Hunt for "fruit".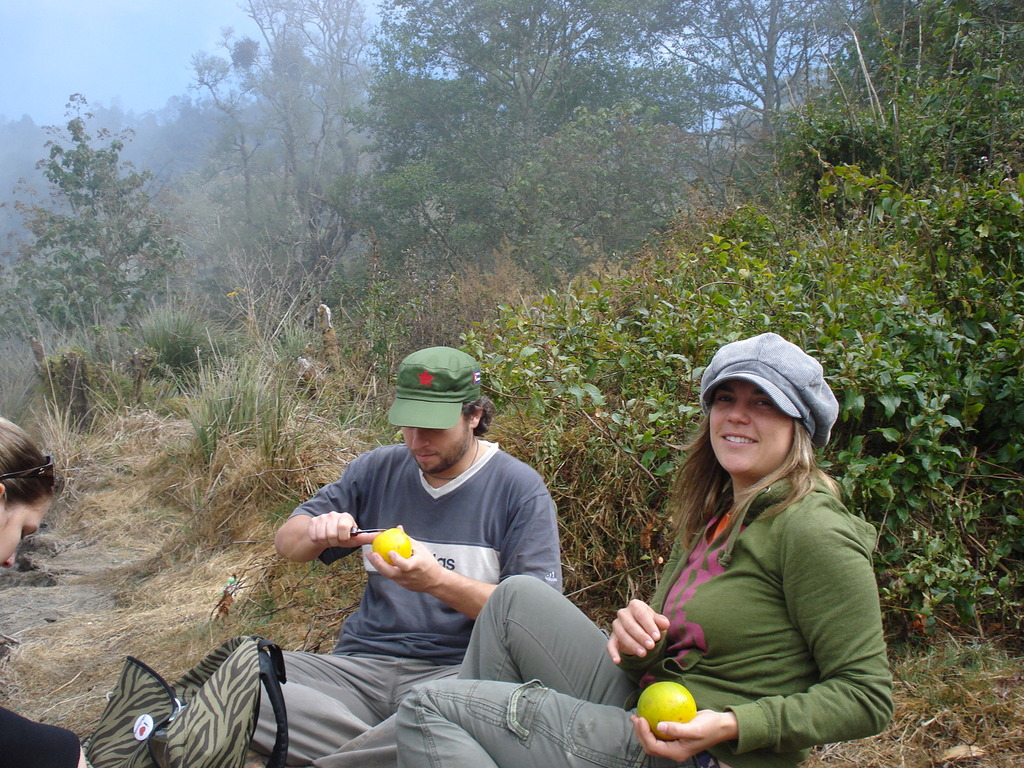
Hunted down at [left=366, top=527, right=410, bottom=561].
